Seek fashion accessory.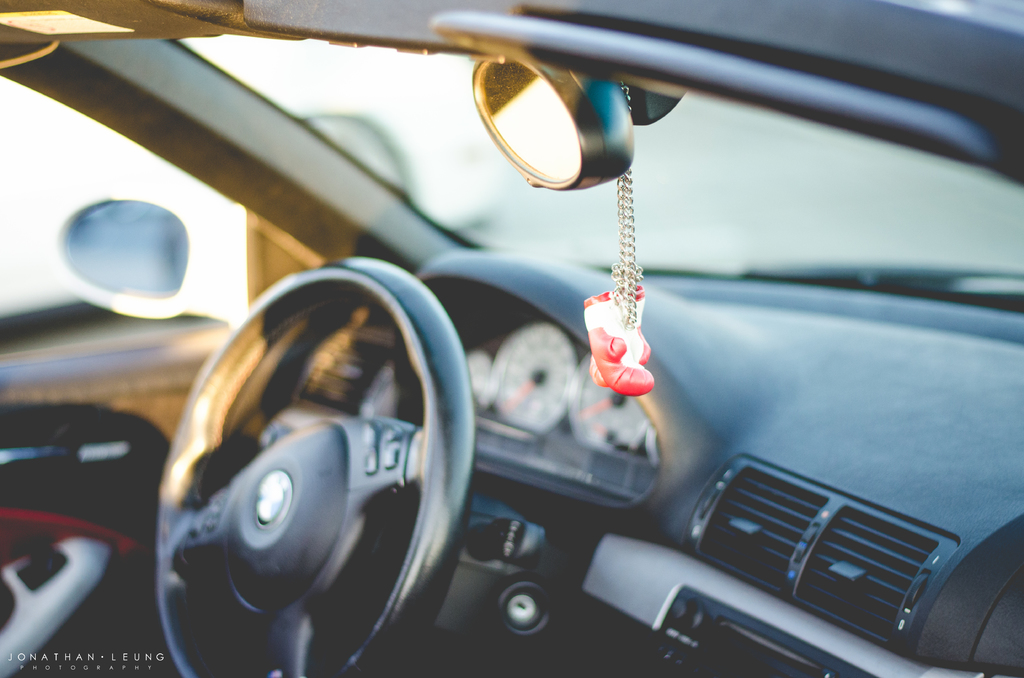
pyautogui.locateOnScreen(582, 81, 653, 396).
